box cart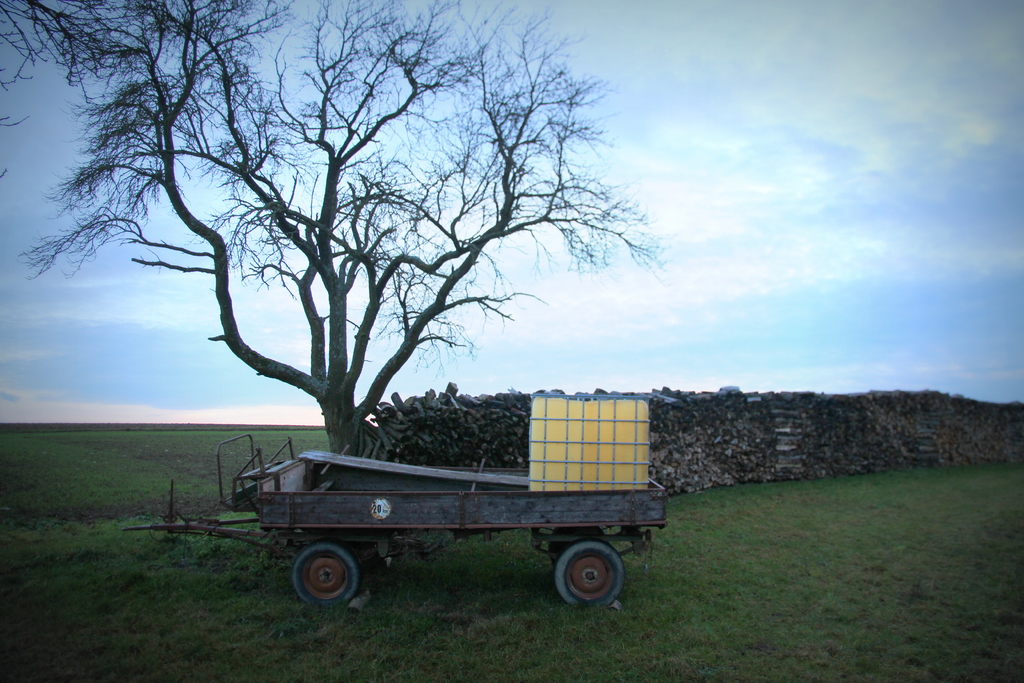
detection(125, 433, 669, 613)
